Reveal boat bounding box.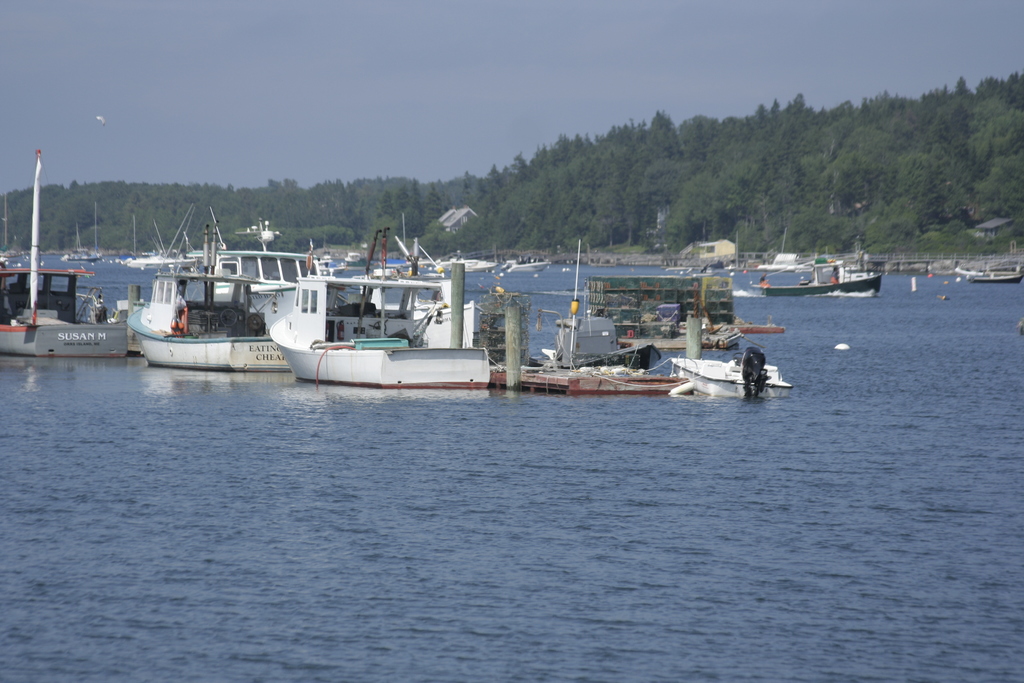
Revealed: (left=346, top=251, right=374, bottom=266).
